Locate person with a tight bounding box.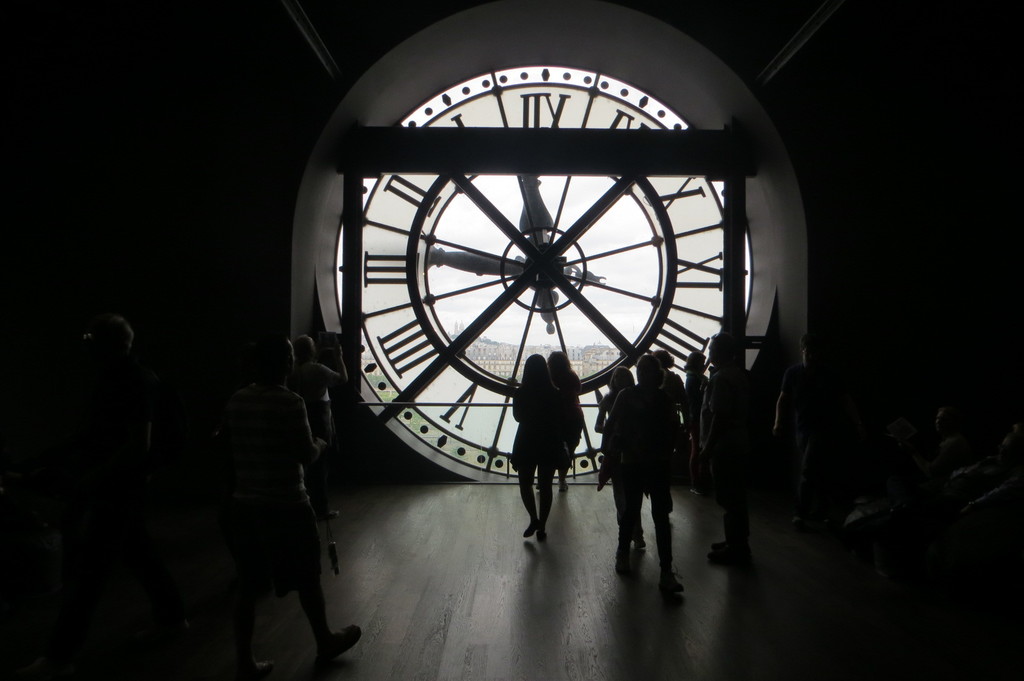
locate(700, 335, 751, 569).
